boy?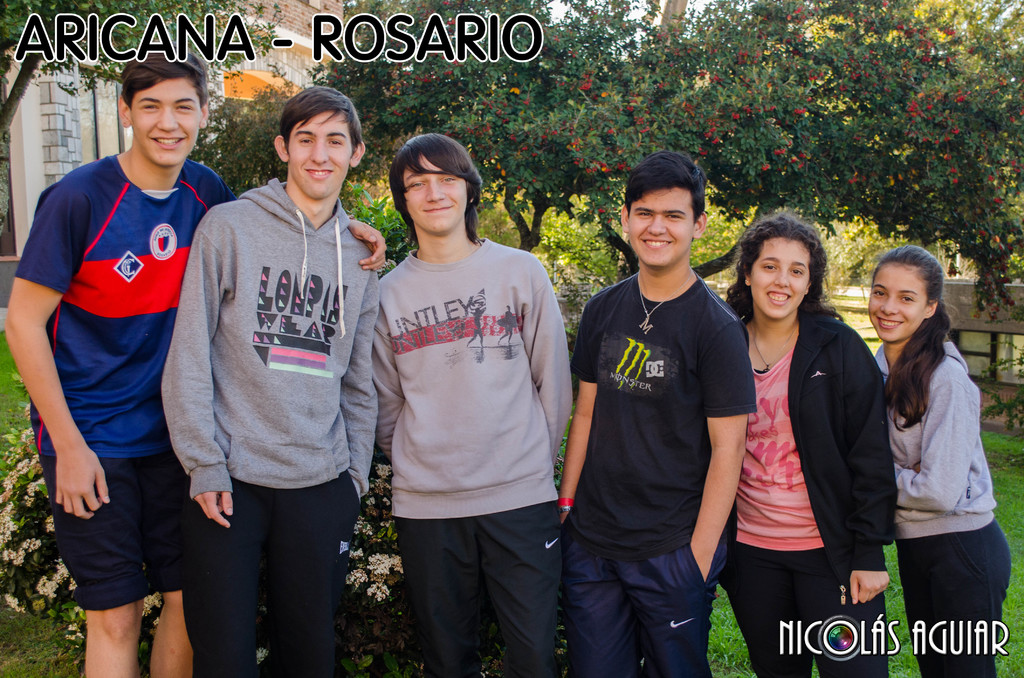
Rect(557, 152, 750, 673)
